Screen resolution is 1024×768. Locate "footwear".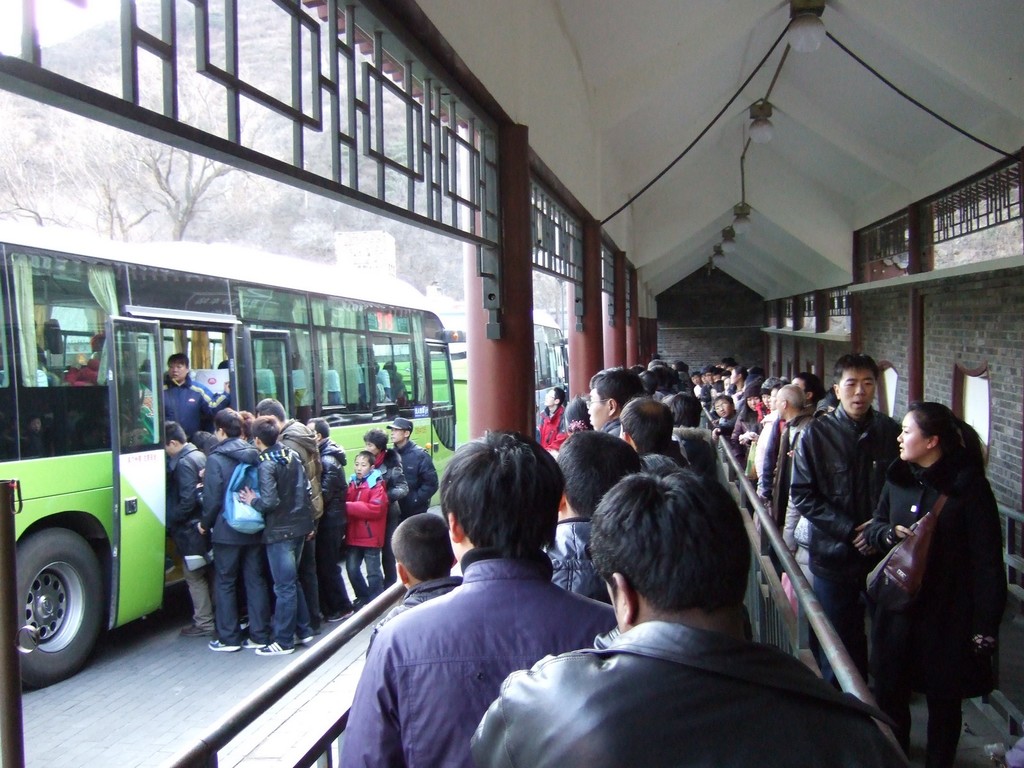
323 607 359 622.
